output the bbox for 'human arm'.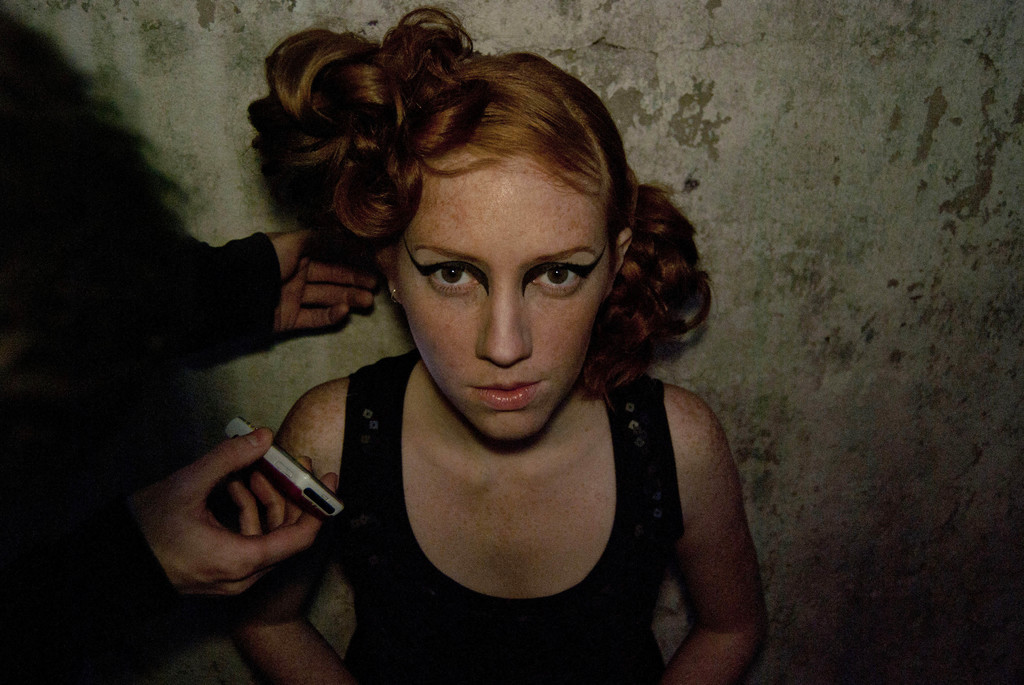
x1=3, y1=420, x2=342, y2=684.
